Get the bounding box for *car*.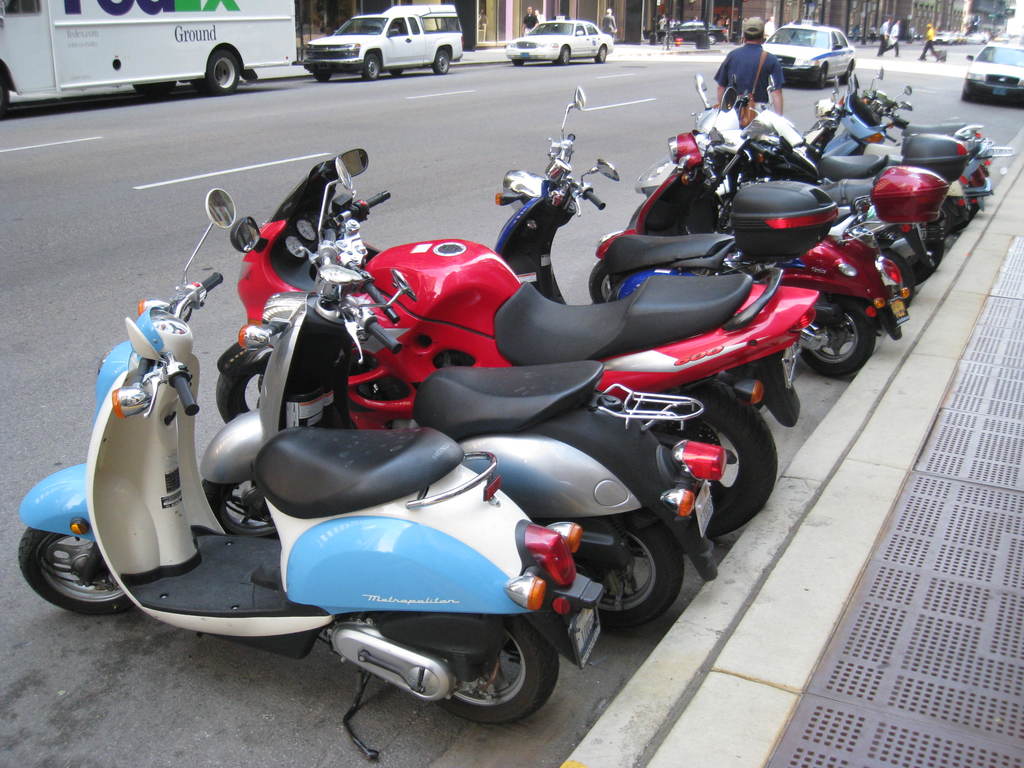
region(963, 40, 1023, 104).
